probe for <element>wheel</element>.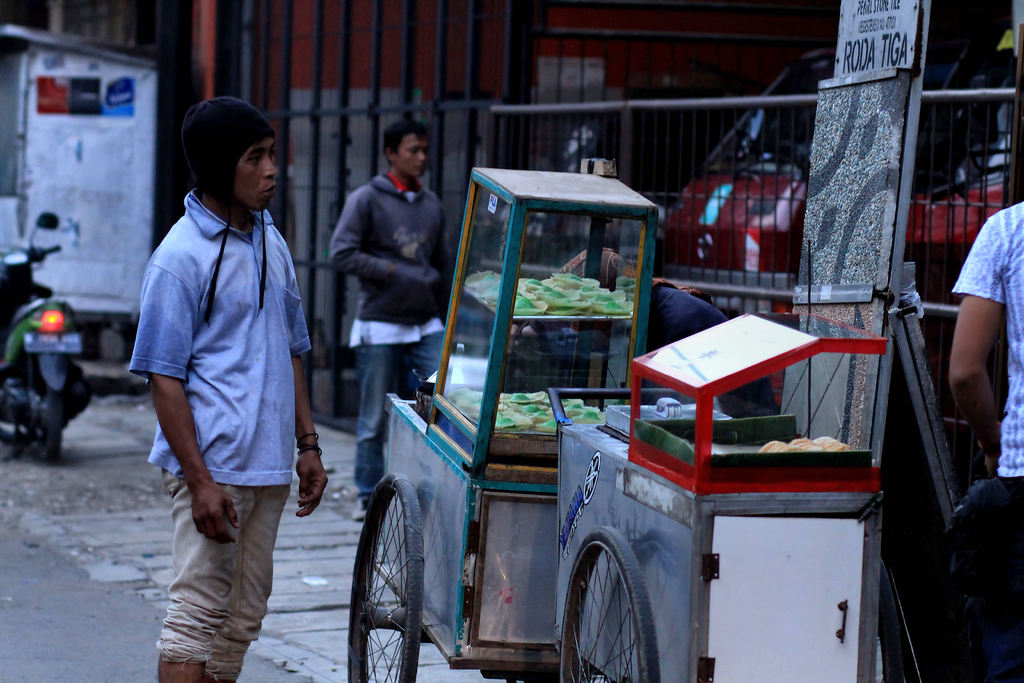
Probe result: [x1=0, y1=368, x2=40, y2=442].
